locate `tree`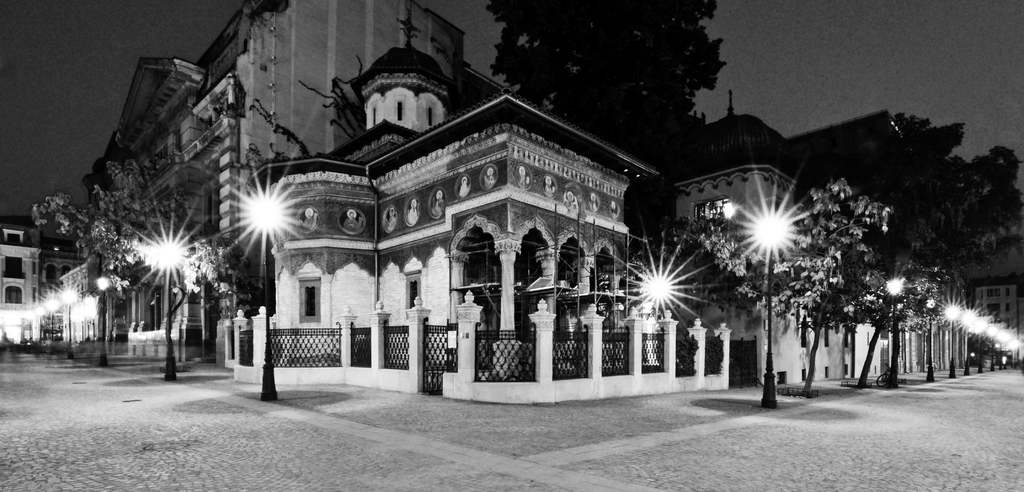
rect(790, 142, 924, 377)
